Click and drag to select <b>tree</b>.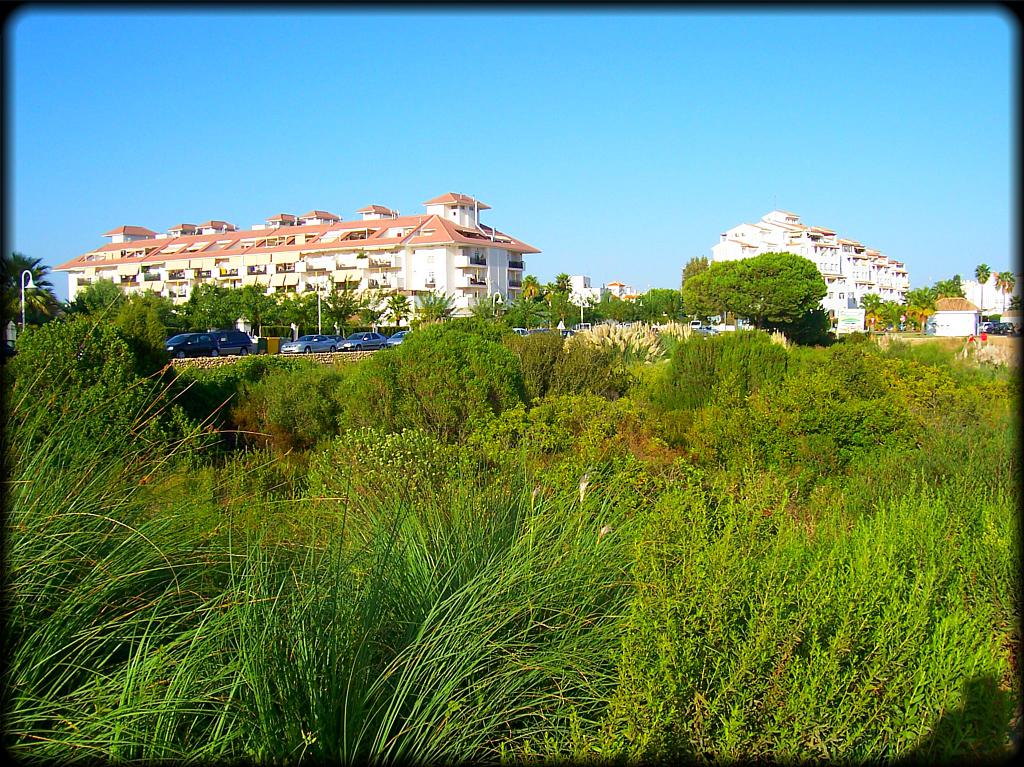
Selection: bbox=[221, 273, 281, 341].
